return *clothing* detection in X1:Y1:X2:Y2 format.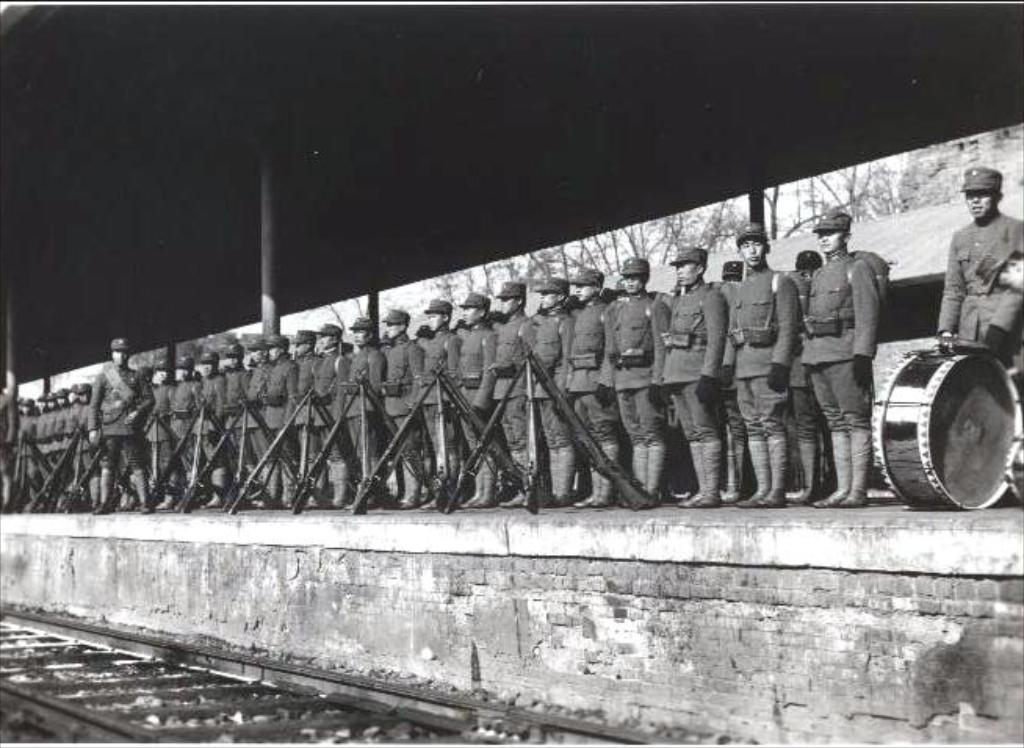
550:291:618:457.
